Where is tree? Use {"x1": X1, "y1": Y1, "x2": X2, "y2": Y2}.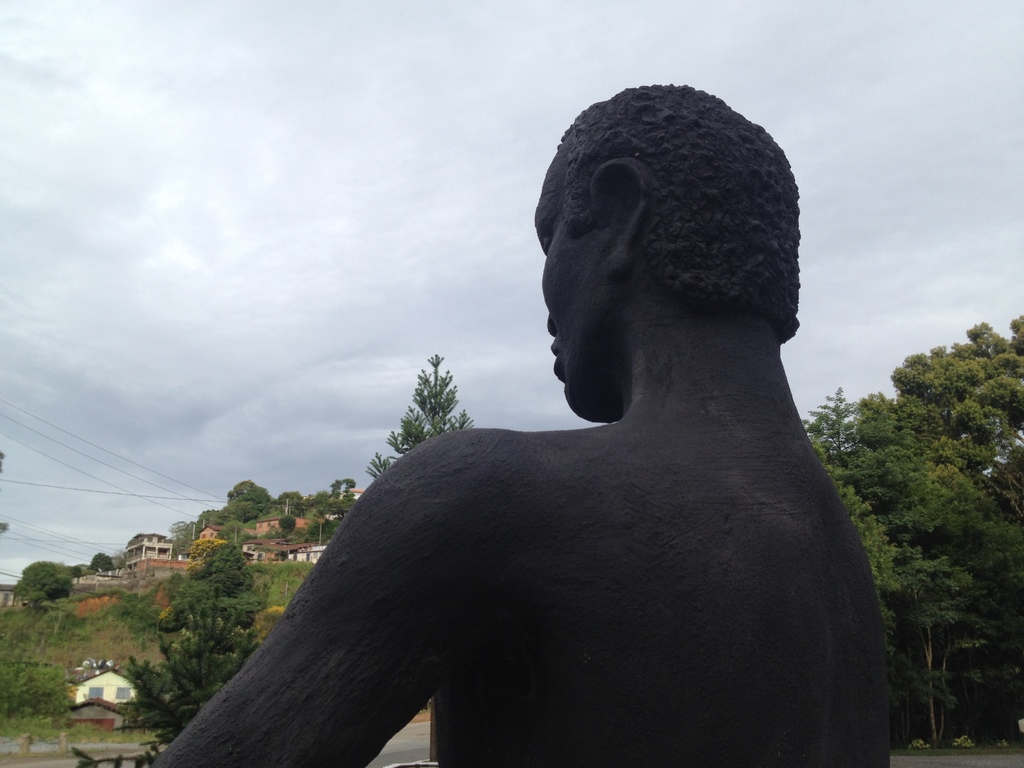
{"x1": 72, "y1": 540, "x2": 271, "y2": 767}.
